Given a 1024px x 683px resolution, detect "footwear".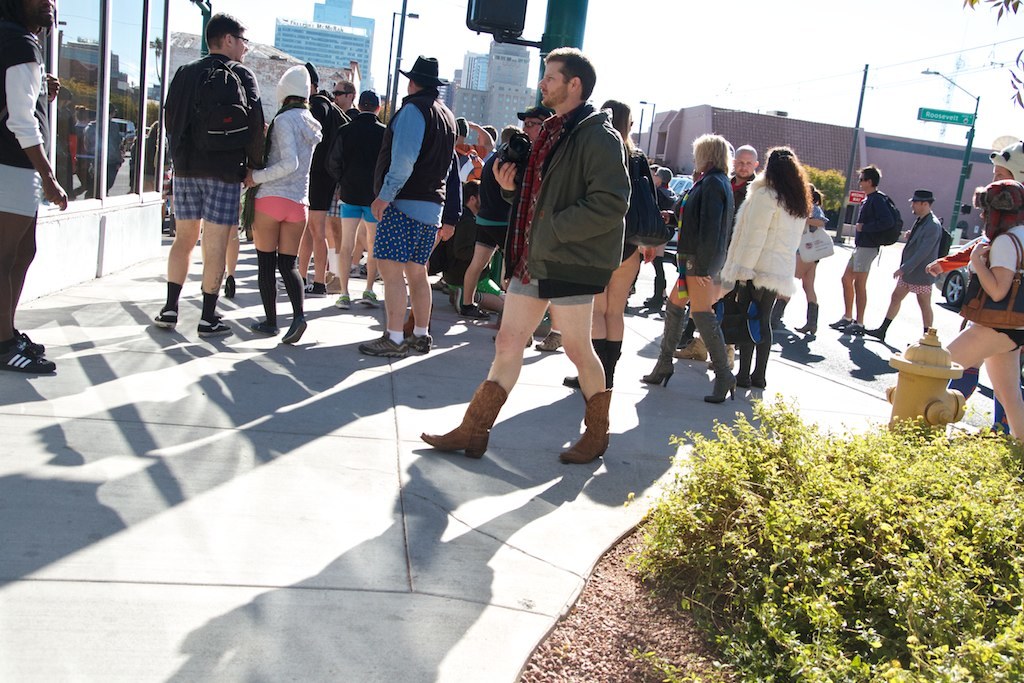
rect(794, 305, 811, 332).
